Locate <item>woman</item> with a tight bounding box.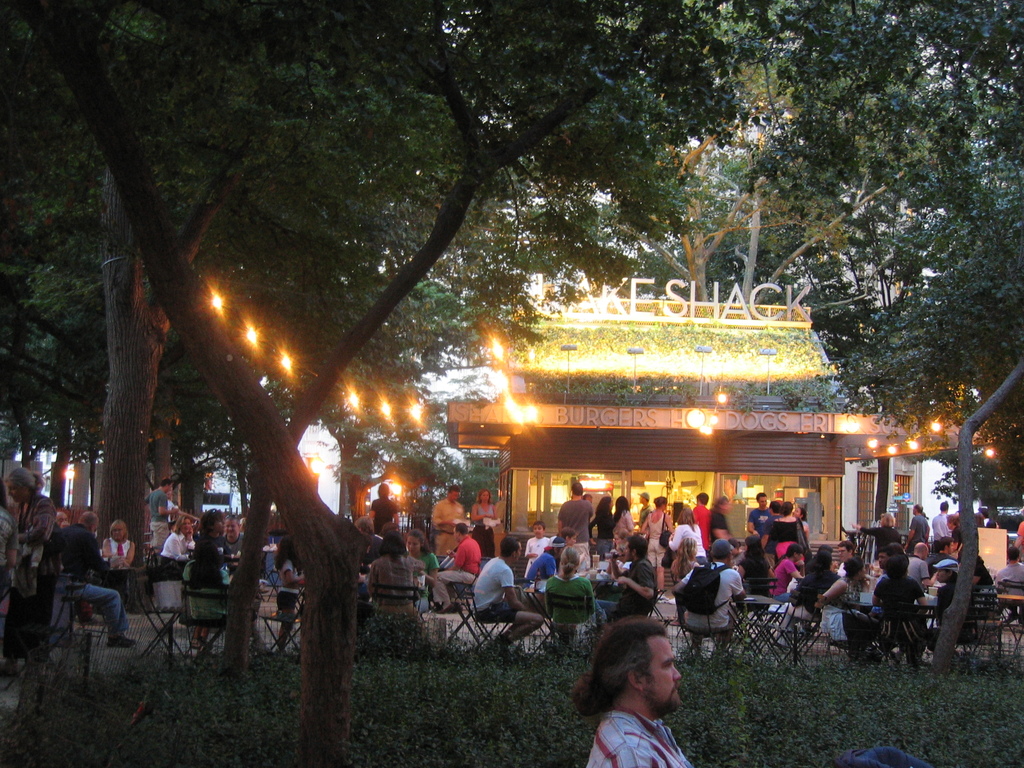
(left=670, top=509, right=706, bottom=561).
